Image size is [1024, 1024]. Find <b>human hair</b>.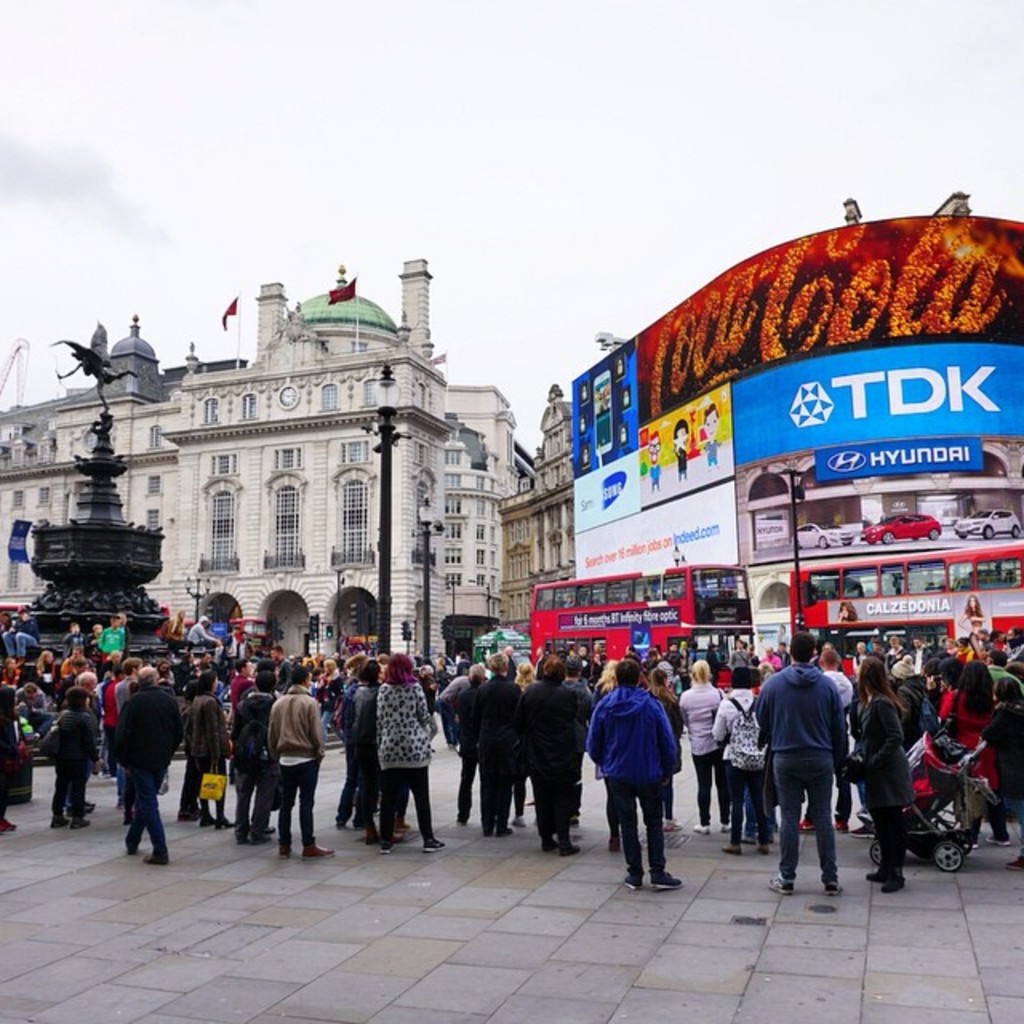
(left=344, top=656, right=366, bottom=678).
